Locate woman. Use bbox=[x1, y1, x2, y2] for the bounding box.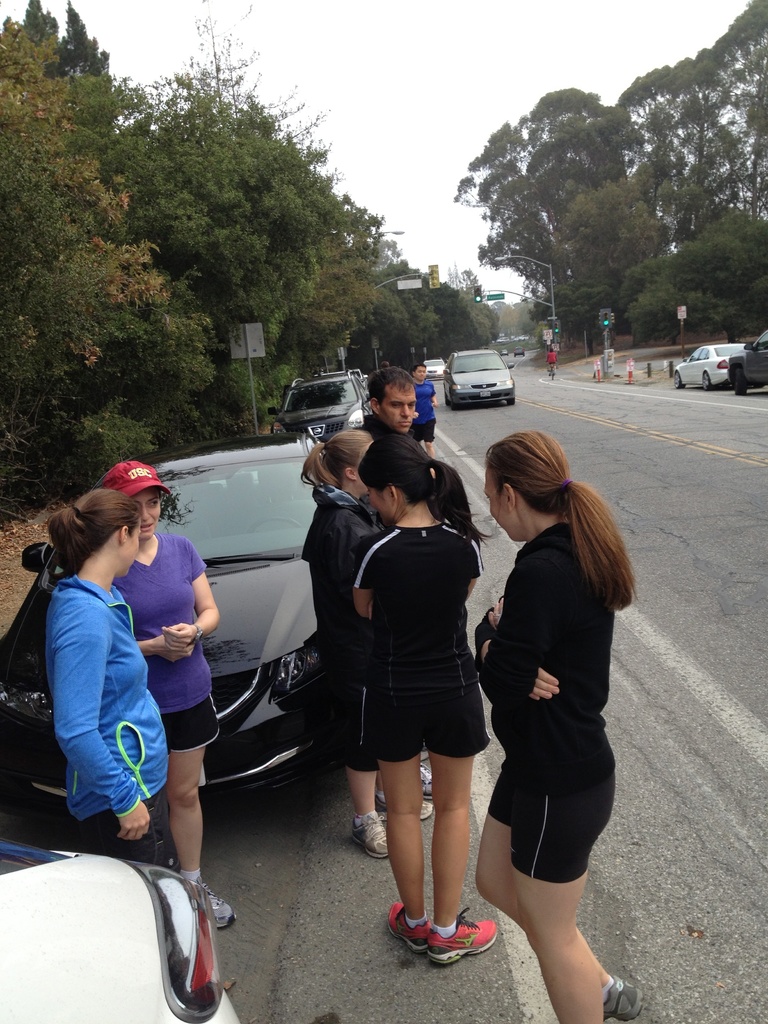
bbox=[308, 429, 388, 860].
